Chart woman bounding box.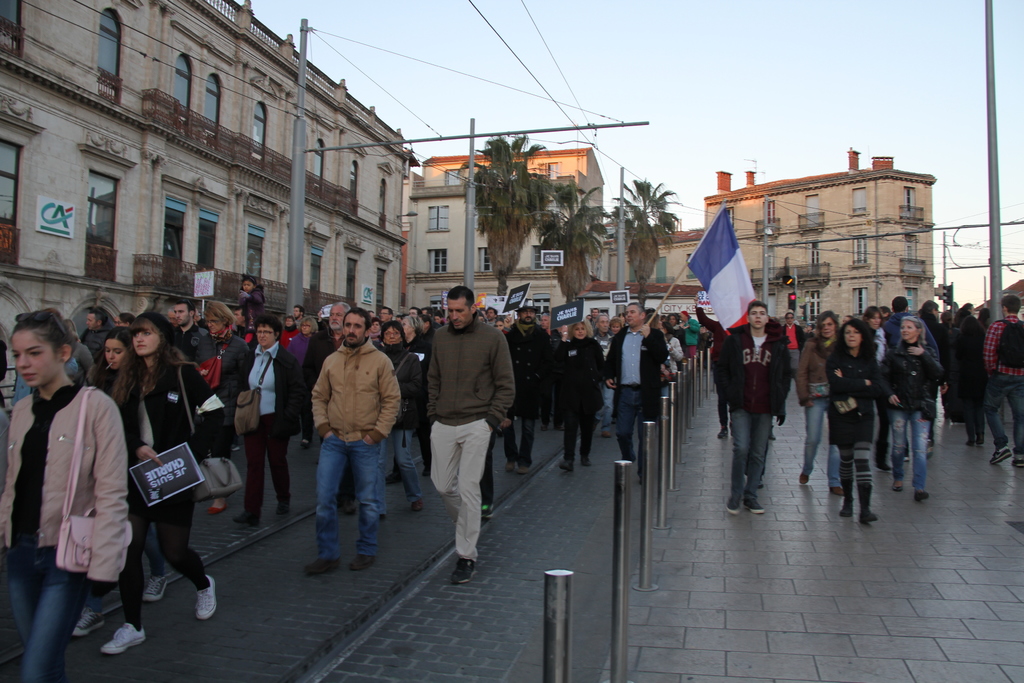
Charted: (100,305,218,654).
